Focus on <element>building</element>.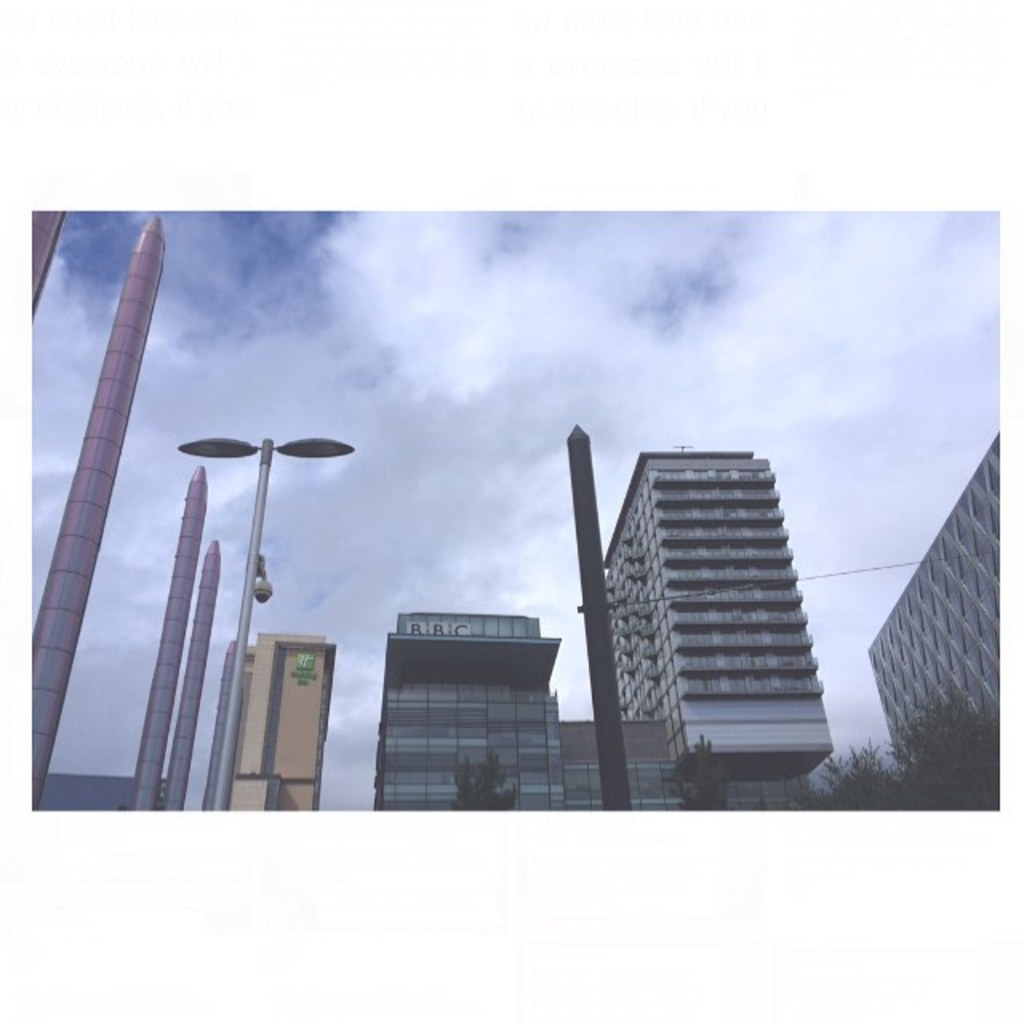
Focused at [x1=208, y1=629, x2=341, y2=816].
